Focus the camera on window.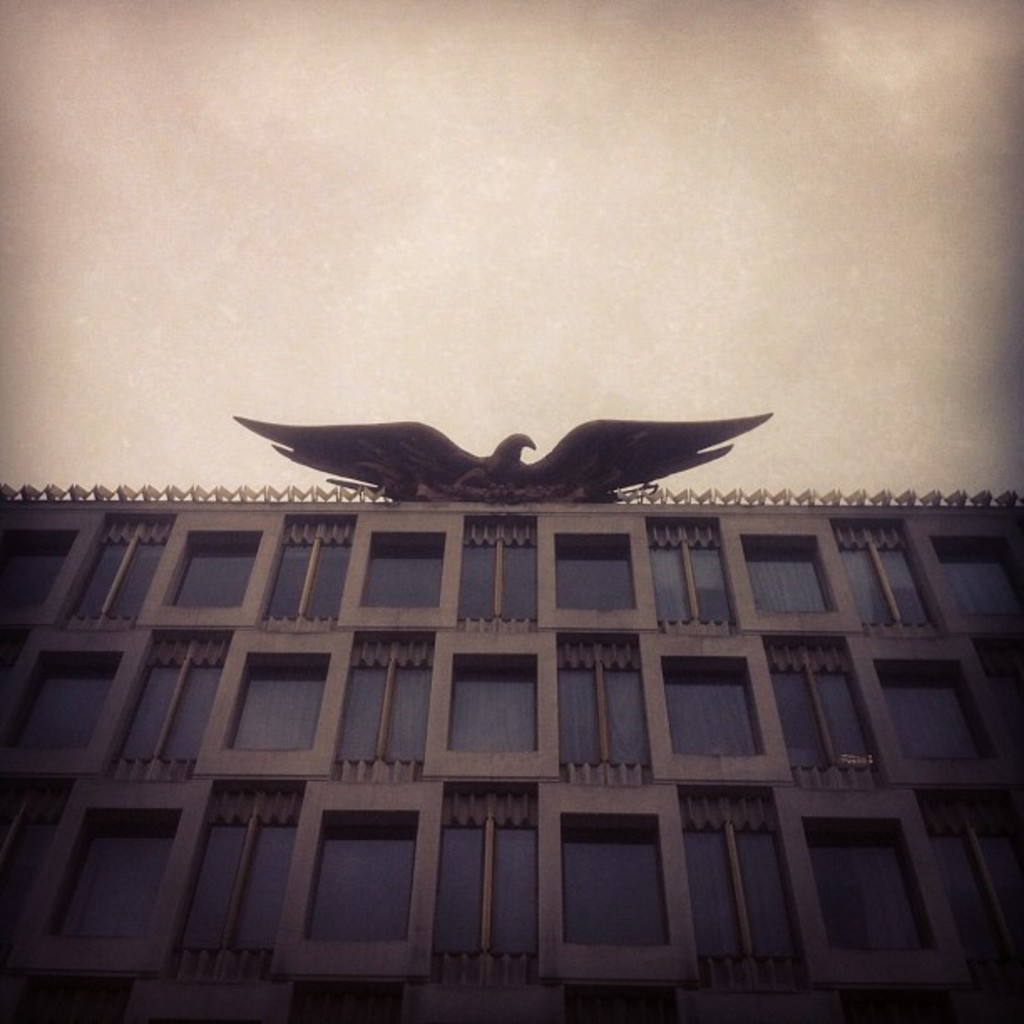
Focus region: select_region(915, 793, 1022, 955).
